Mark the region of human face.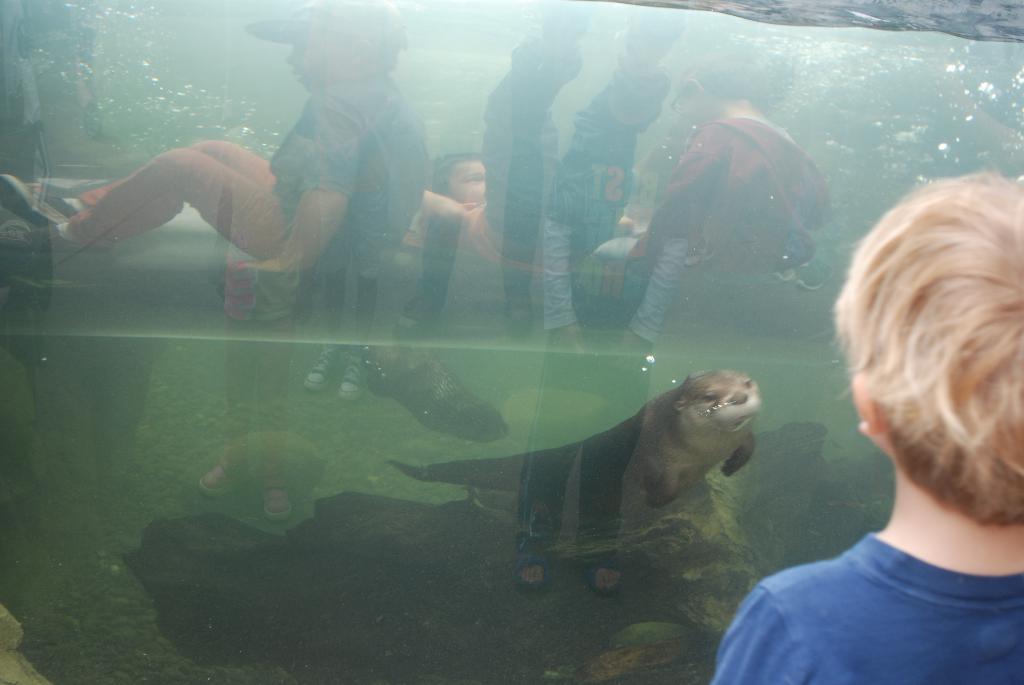
Region: <region>448, 159, 490, 207</region>.
